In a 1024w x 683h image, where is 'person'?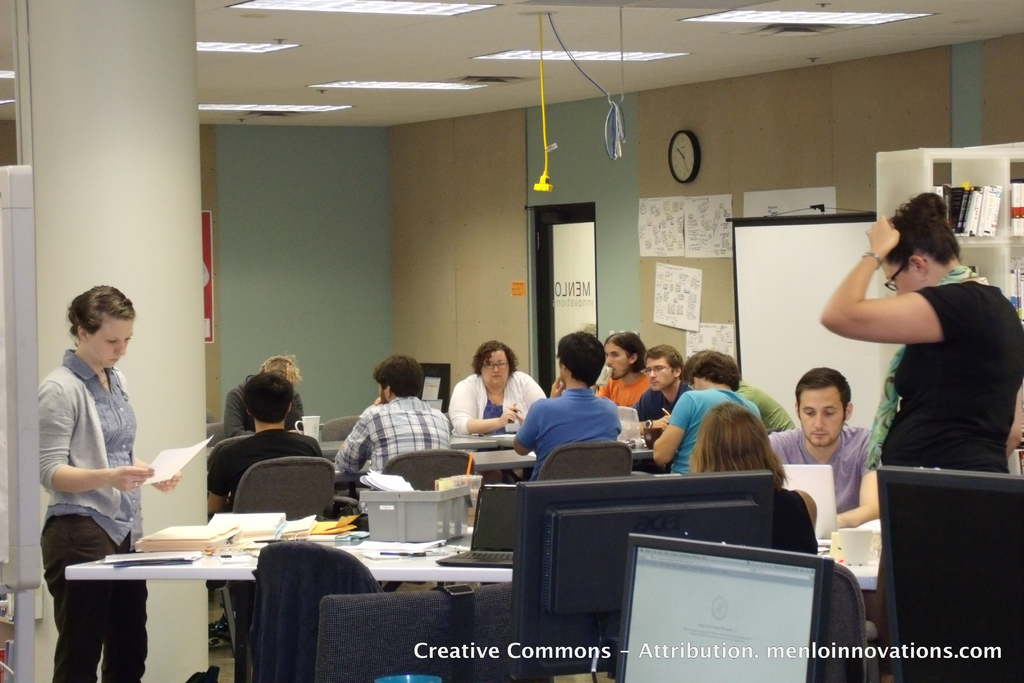
crop(638, 342, 693, 441).
